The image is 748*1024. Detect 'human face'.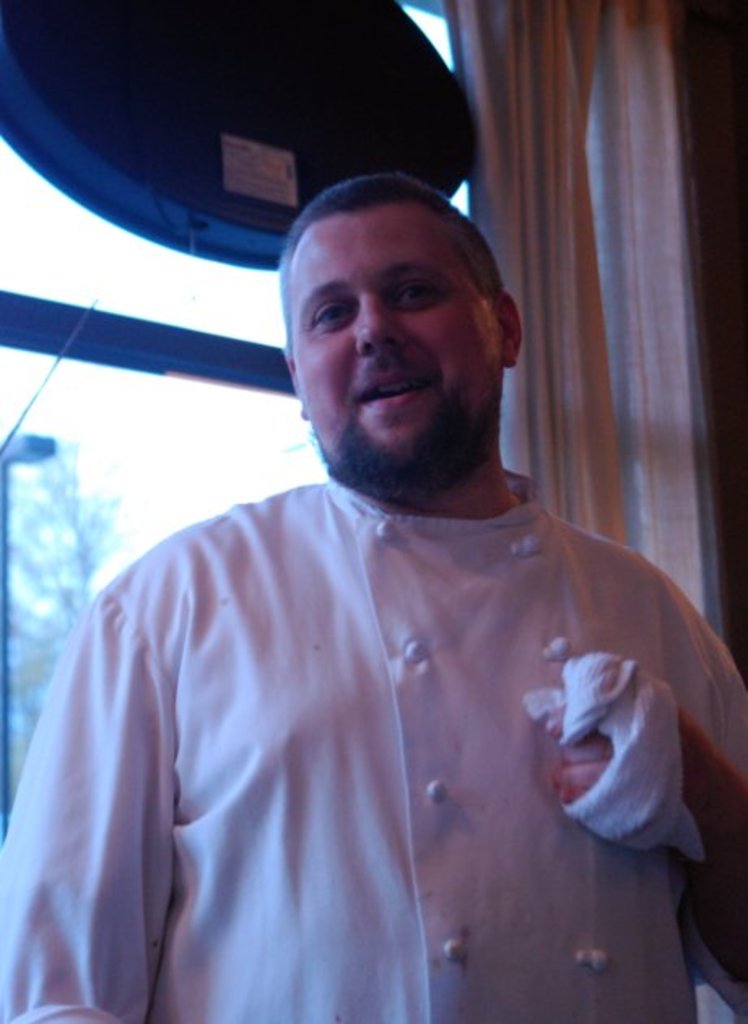
Detection: rect(289, 200, 504, 488).
